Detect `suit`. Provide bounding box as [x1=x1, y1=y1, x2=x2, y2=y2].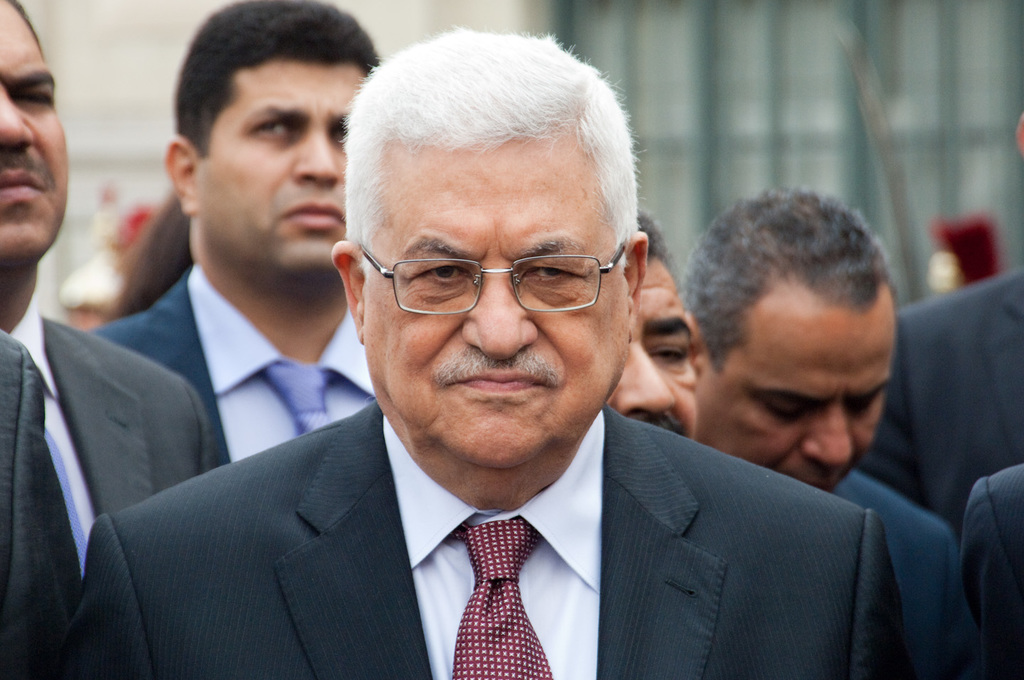
[x1=957, y1=462, x2=1023, y2=679].
